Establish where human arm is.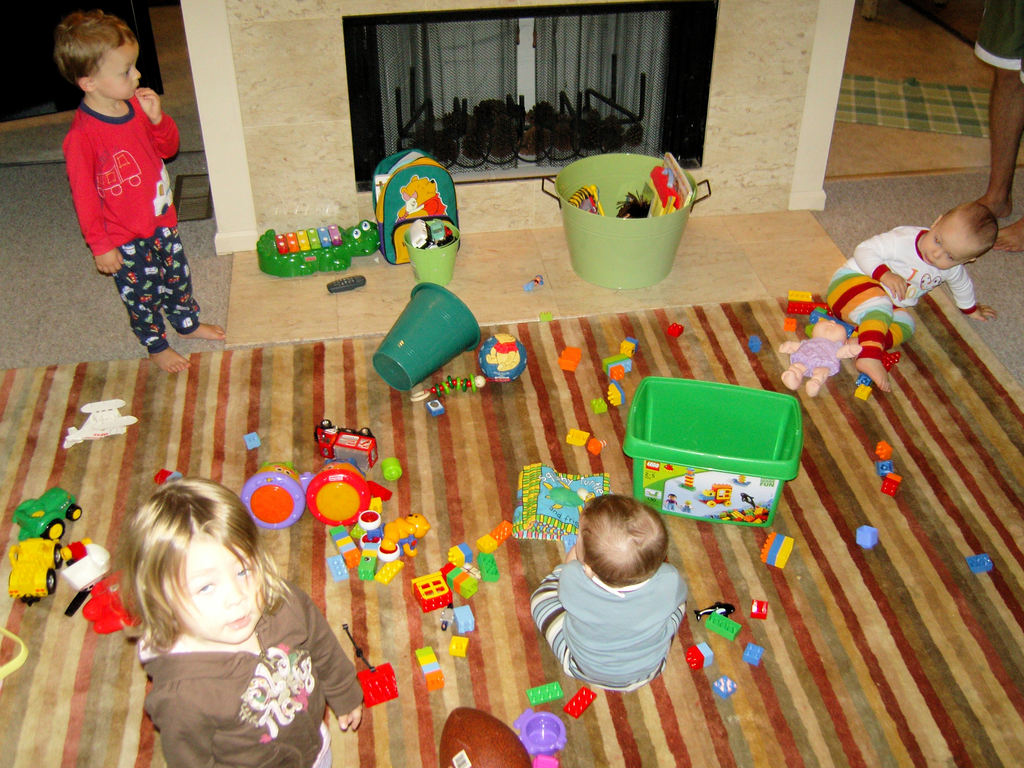
Established at region(847, 227, 913, 307).
